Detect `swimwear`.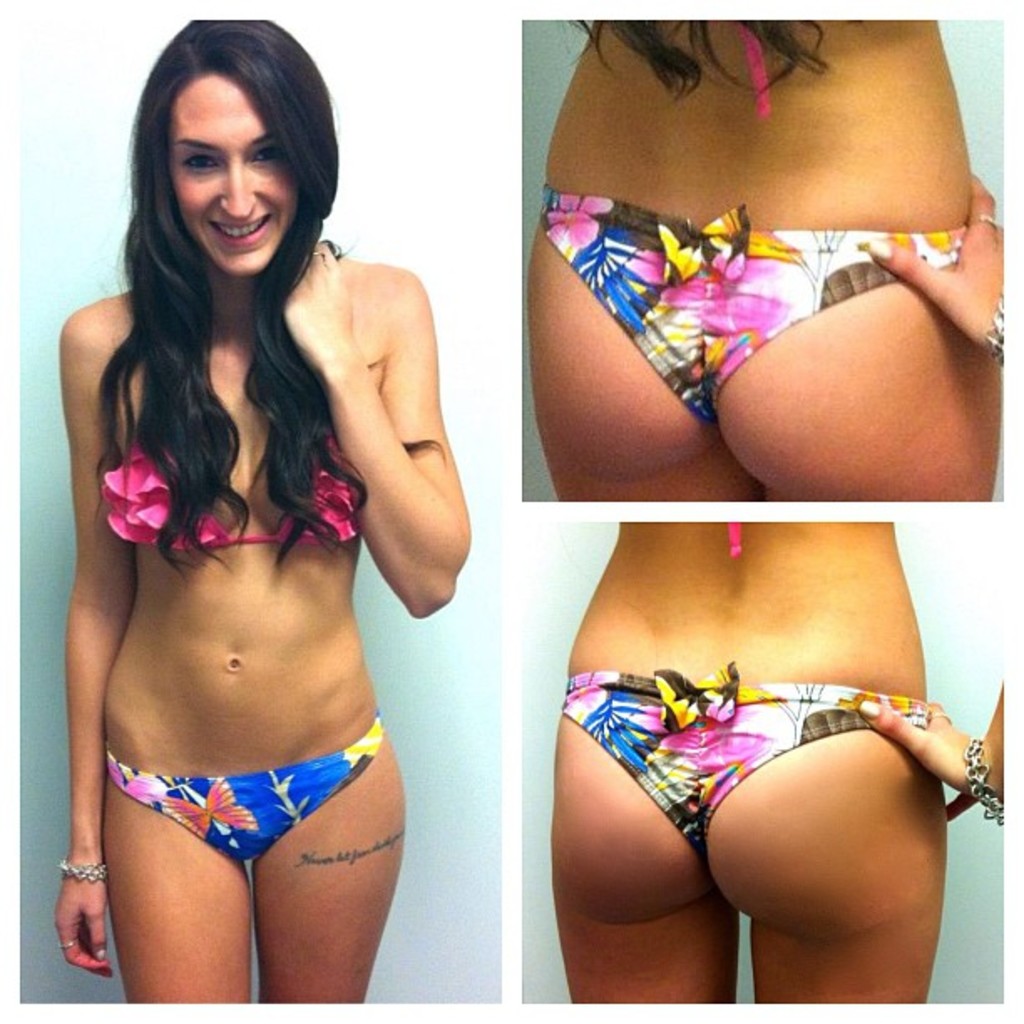
Detected at rect(537, 172, 965, 418).
